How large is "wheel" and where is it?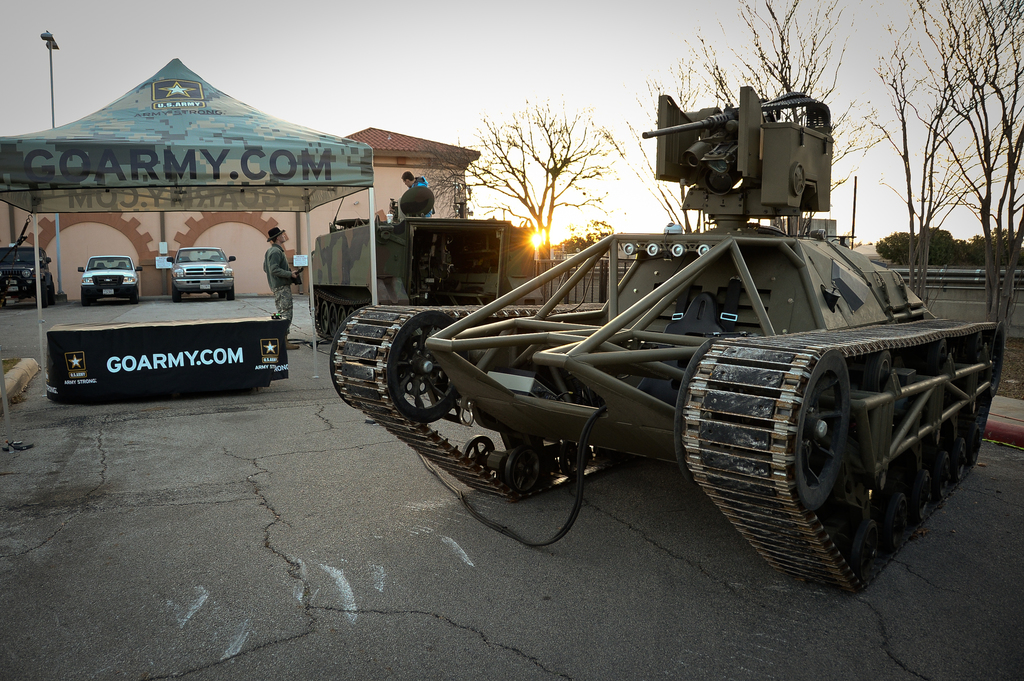
Bounding box: 168/280/188/303.
